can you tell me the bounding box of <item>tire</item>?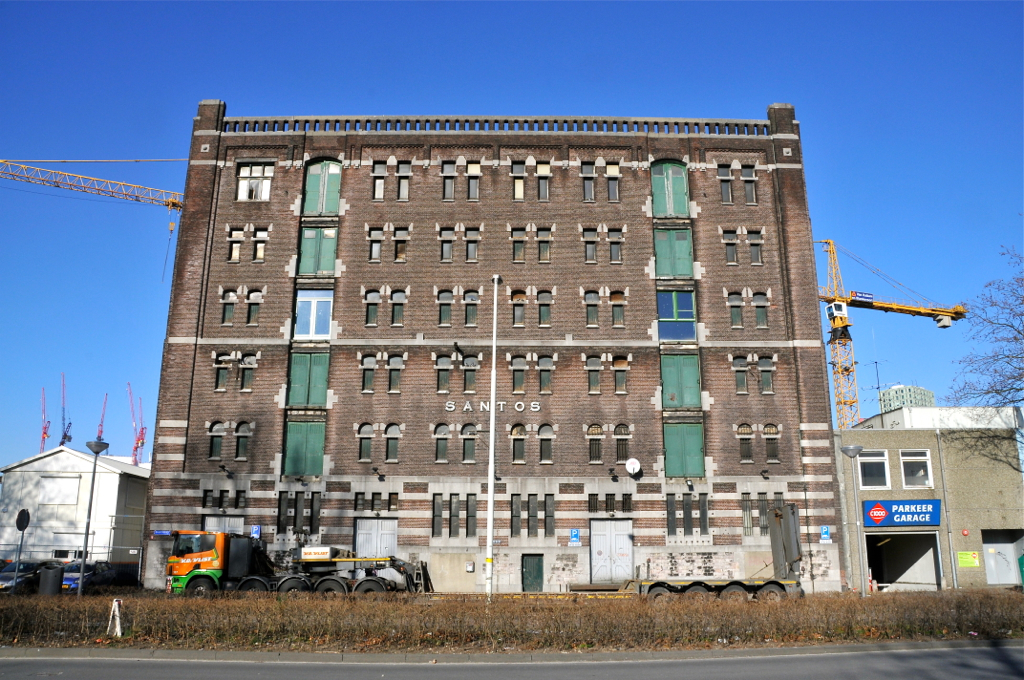
(x1=311, y1=581, x2=350, y2=594).
